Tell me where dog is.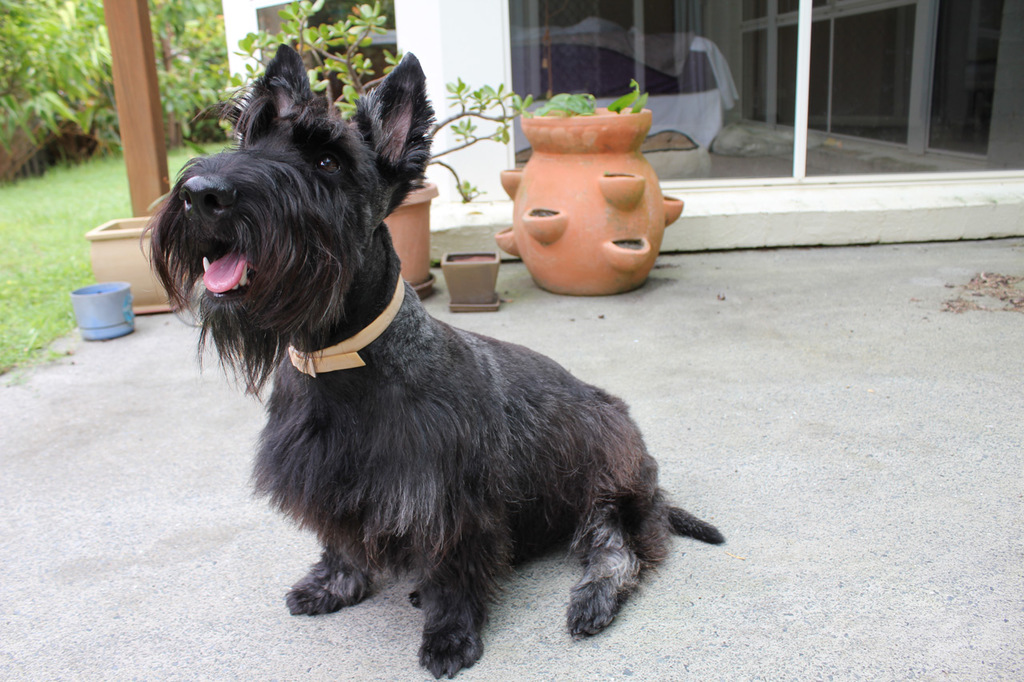
dog is at 137,46,728,681.
